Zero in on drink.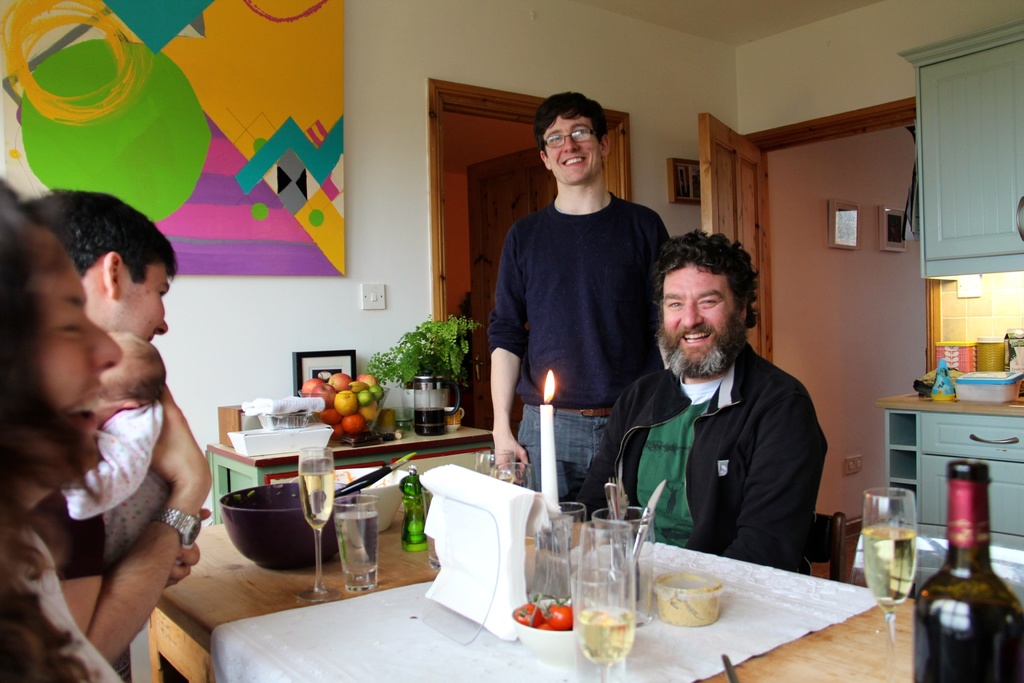
Zeroed in: (298, 472, 336, 528).
